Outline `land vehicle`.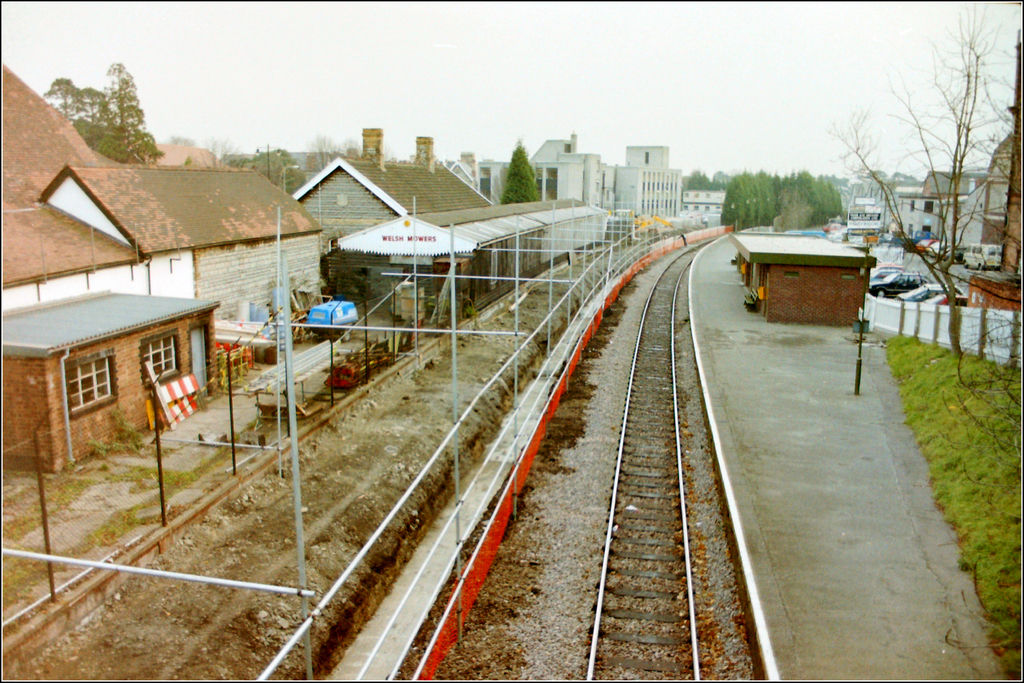
Outline: (x1=867, y1=272, x2=937, y2=296).
